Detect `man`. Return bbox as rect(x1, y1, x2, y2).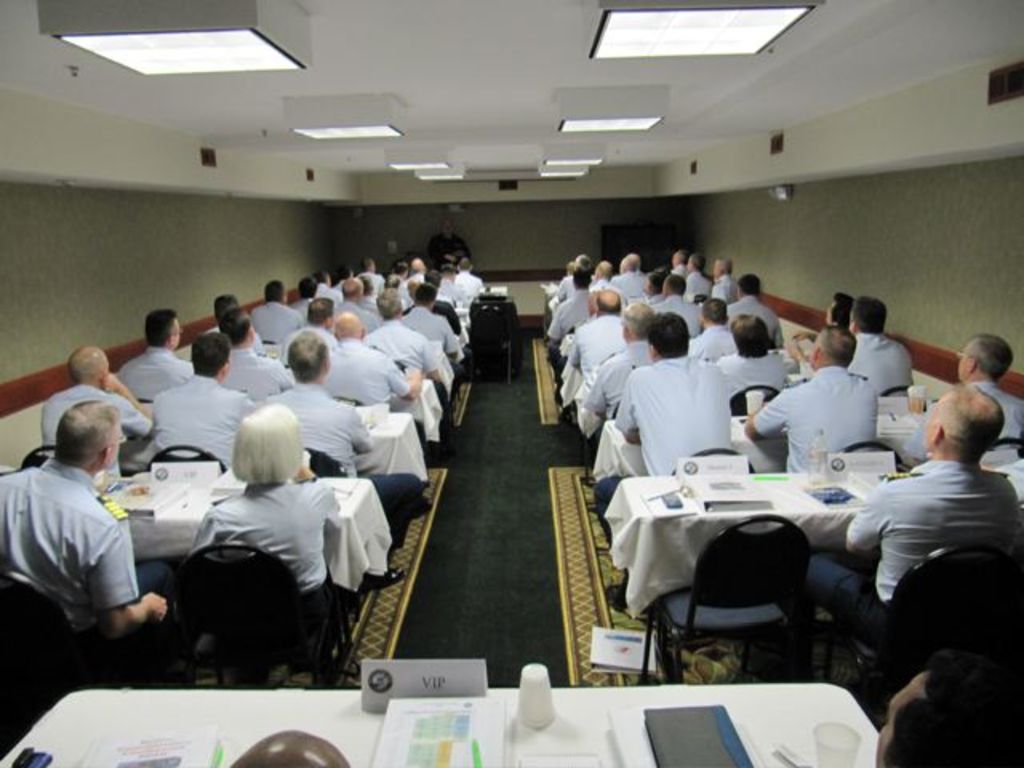
rect(358, 256, 382, 285).
